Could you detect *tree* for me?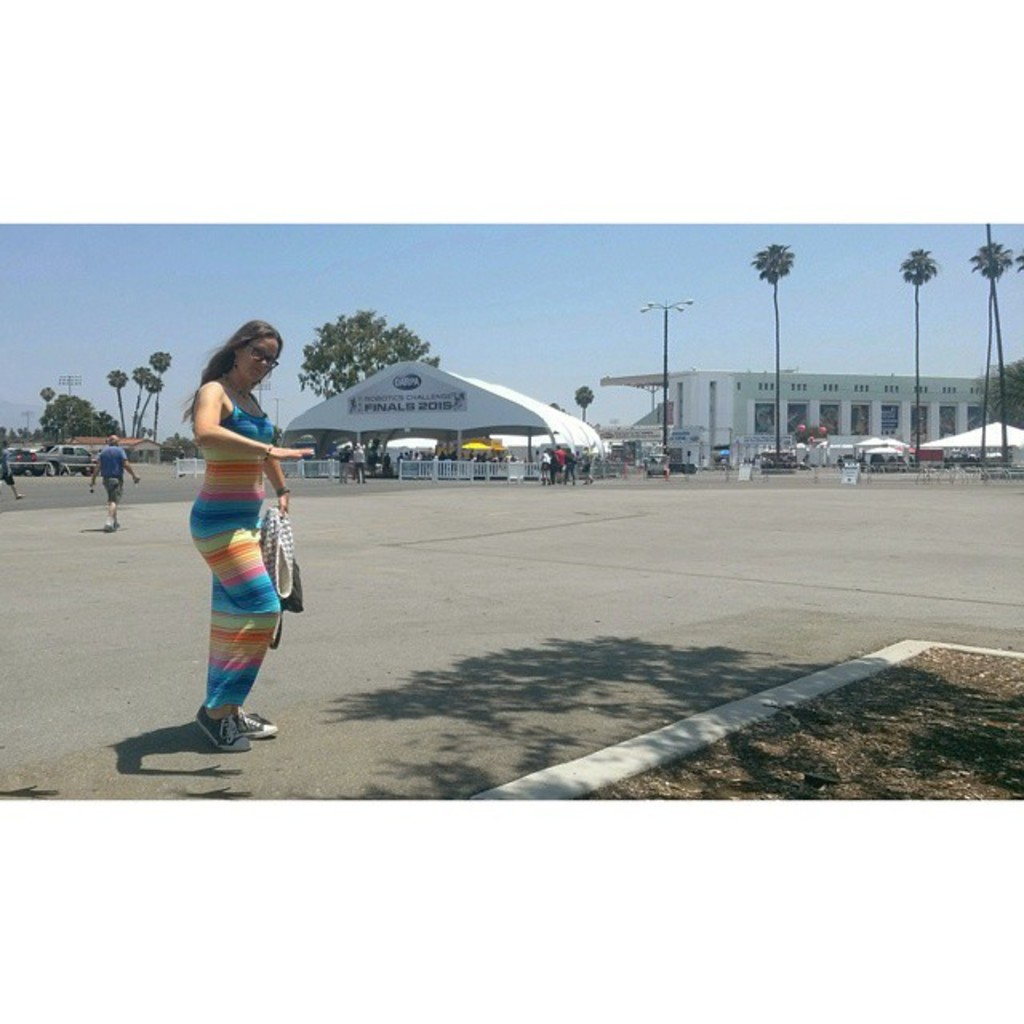
Detection result: locate(750, 237, 808, 464).
